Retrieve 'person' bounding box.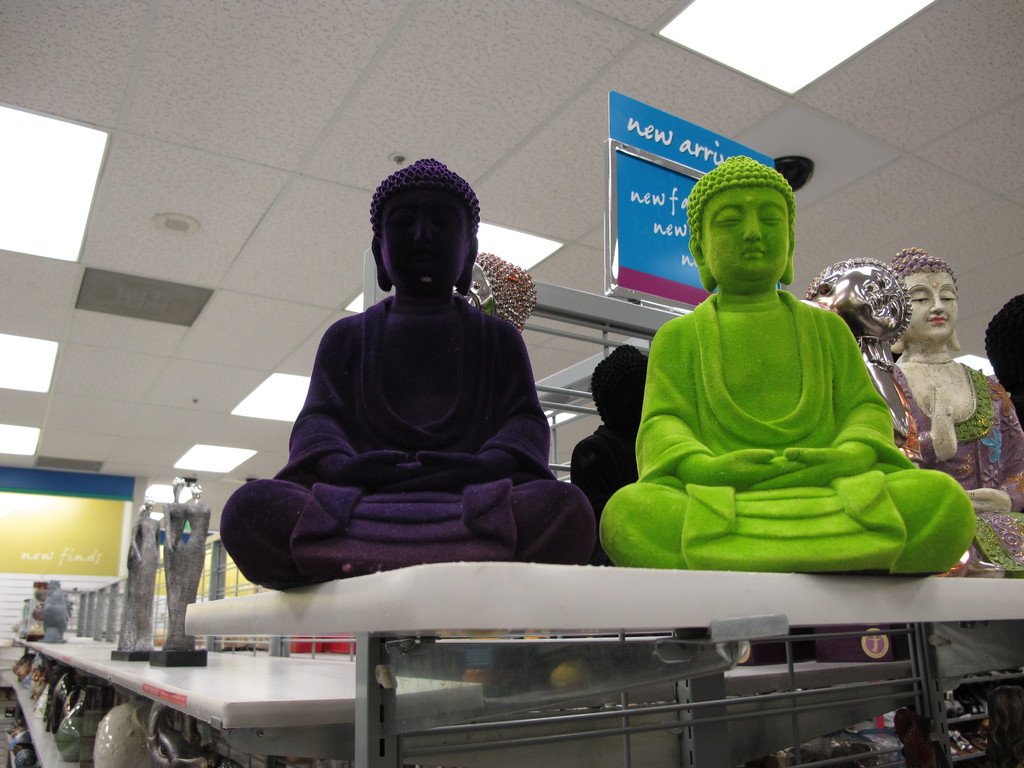
Bounding box: x1=217 y1=155 x2=591 y2=594.
